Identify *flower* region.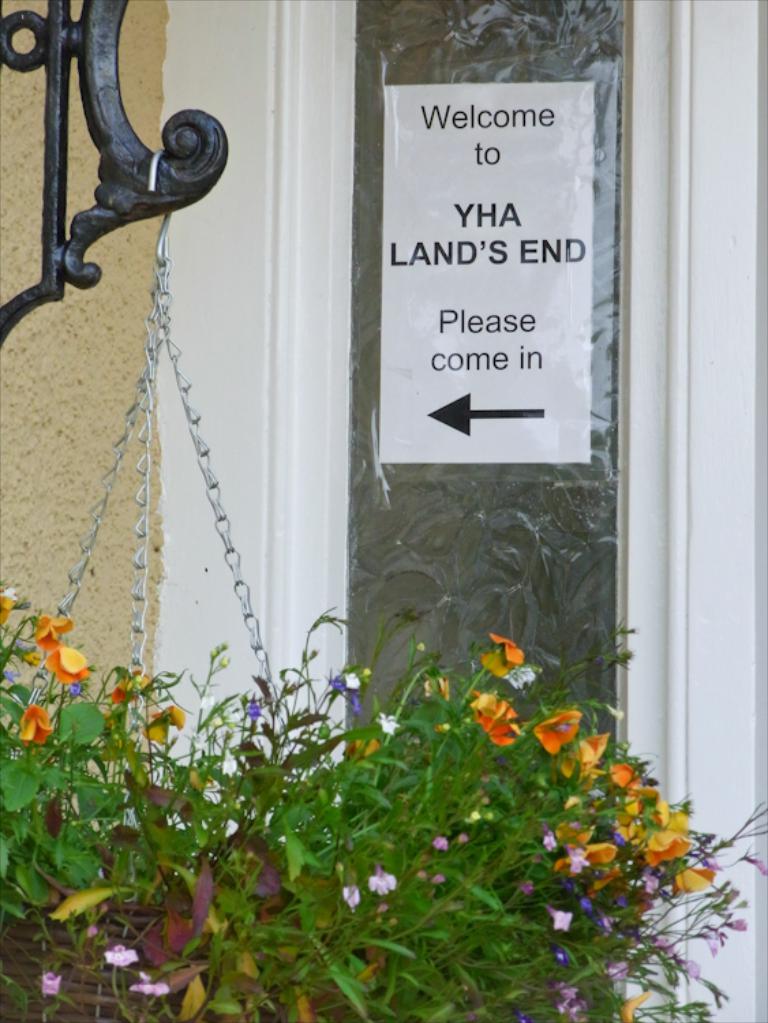
Region: Rect(29, 610, 76, 657).
